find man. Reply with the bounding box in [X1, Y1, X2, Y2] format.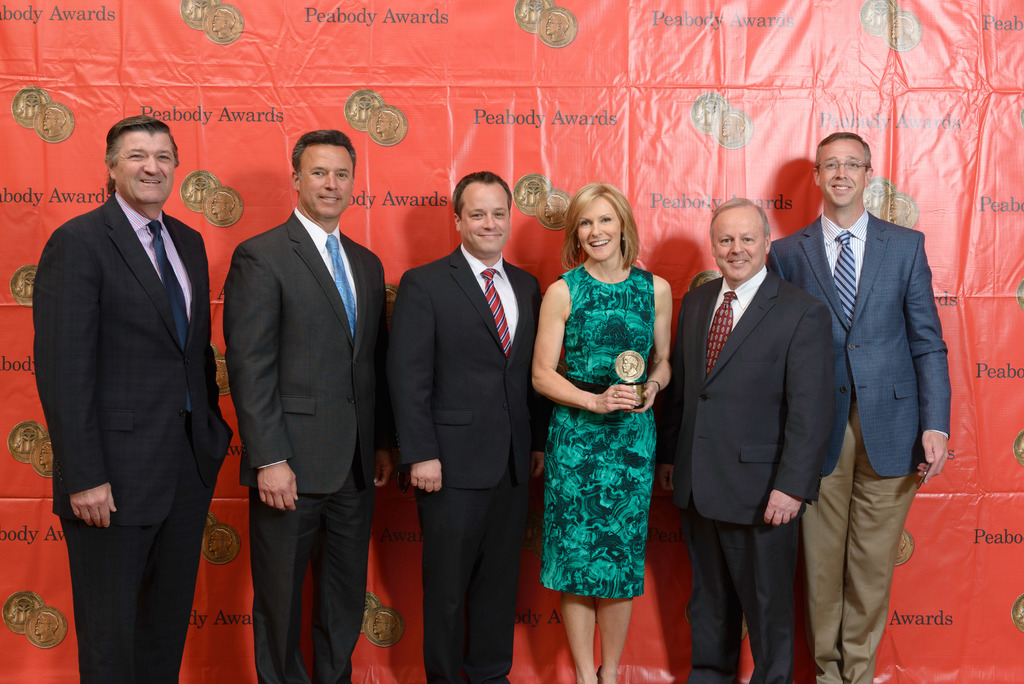
[225, 129, 392, 683].
